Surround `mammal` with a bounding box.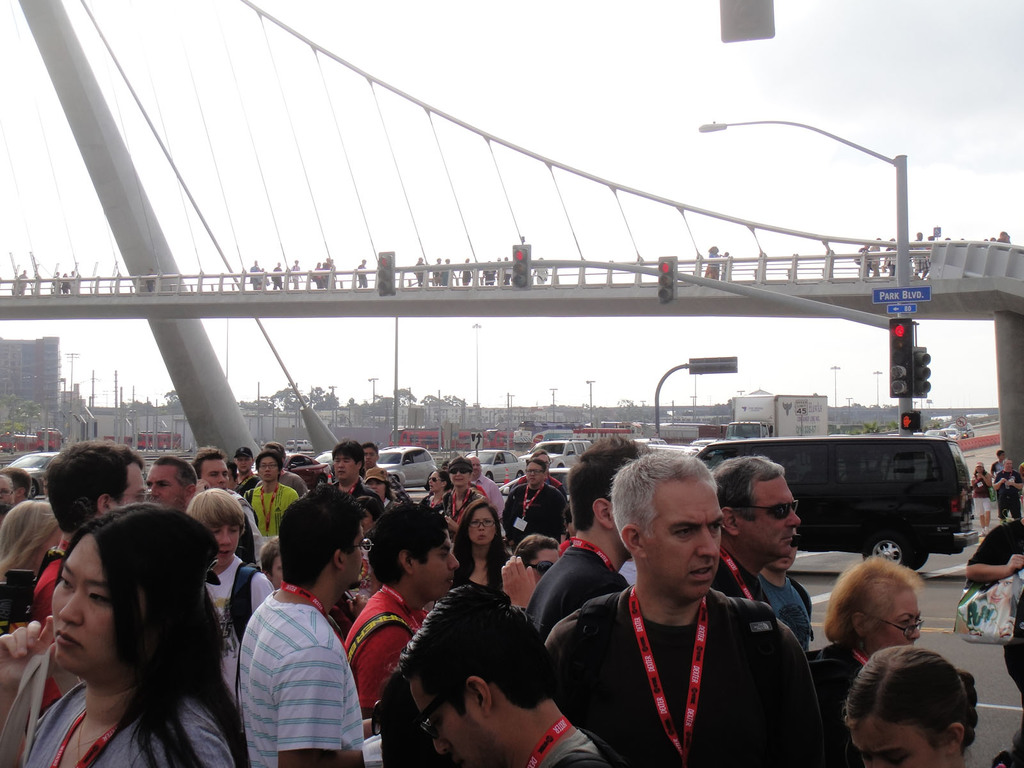
143 270 154 291.
